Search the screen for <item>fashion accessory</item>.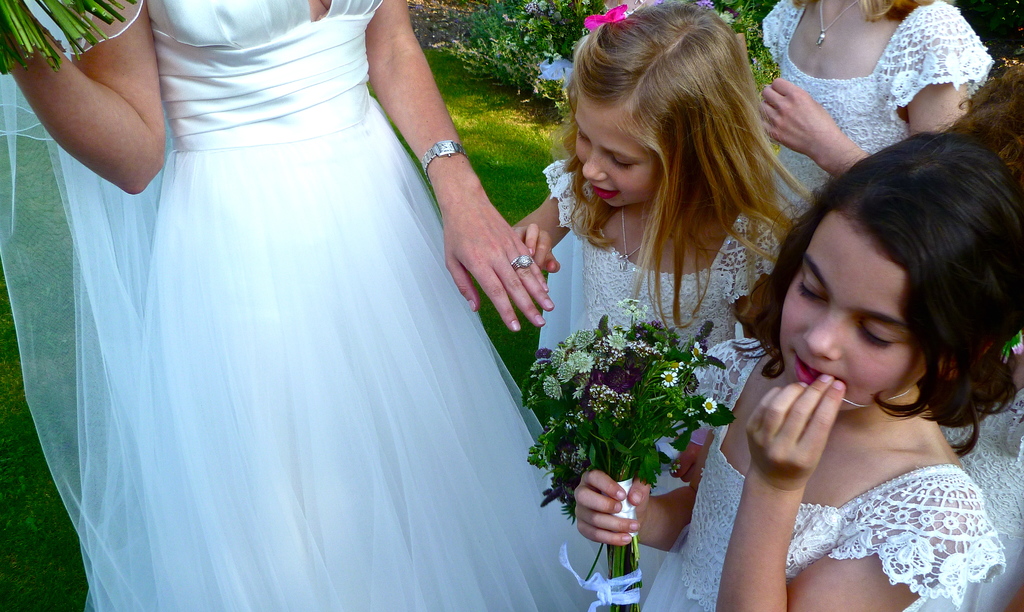
Found at (left=585, top=3, right=625, bottom=28).
